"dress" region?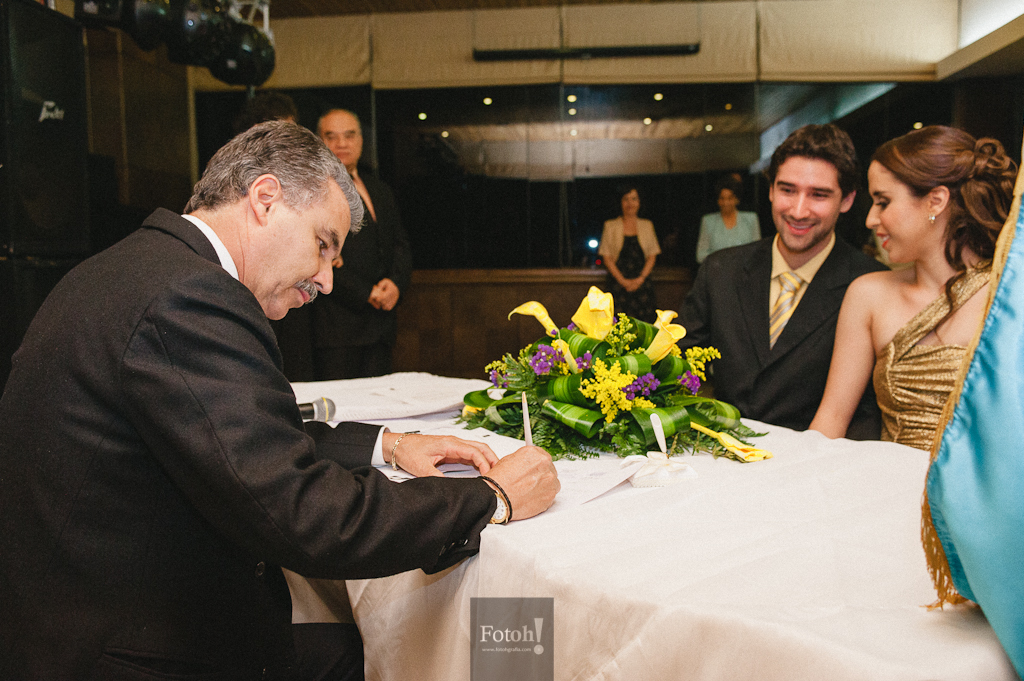
detection(594, 232, 663, 324)
